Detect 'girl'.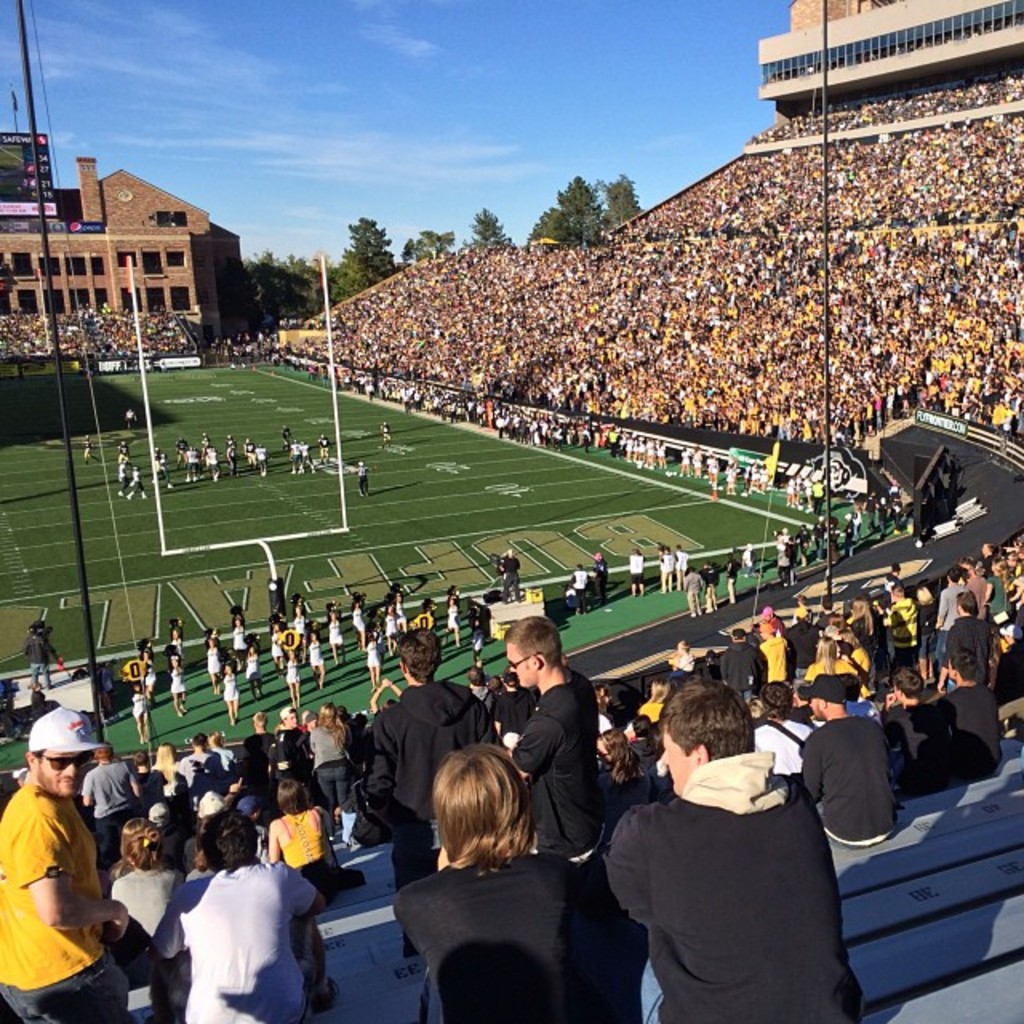
Detected at 275, 784, 342, 893.
